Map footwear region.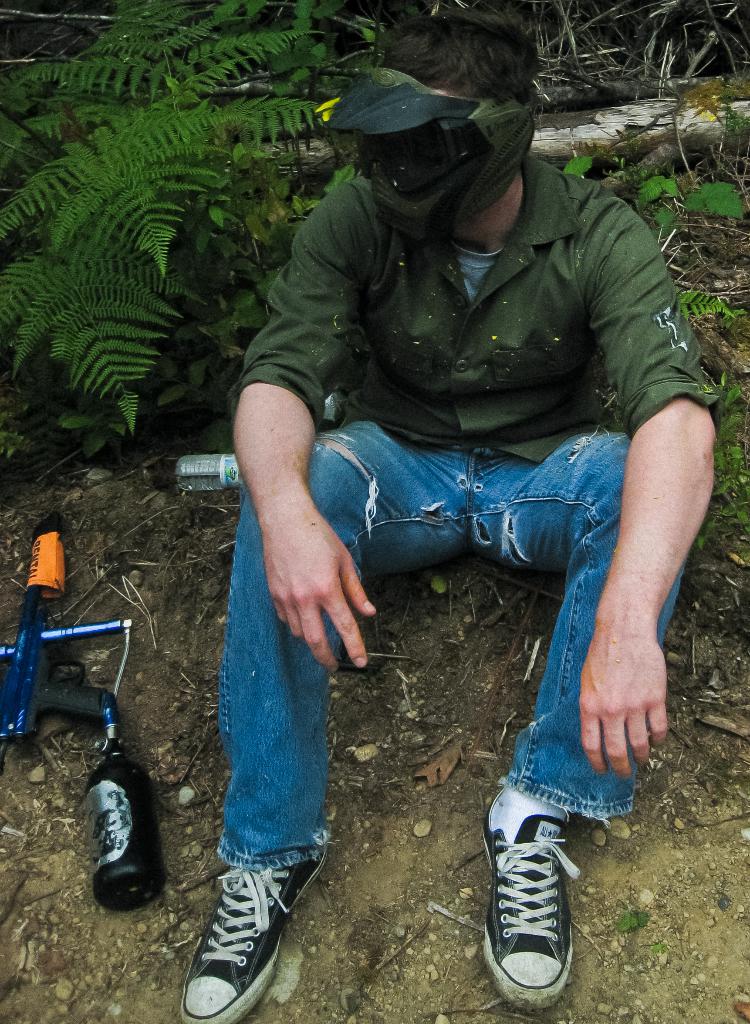
Mapped to 483, 784, 586, 1010.
